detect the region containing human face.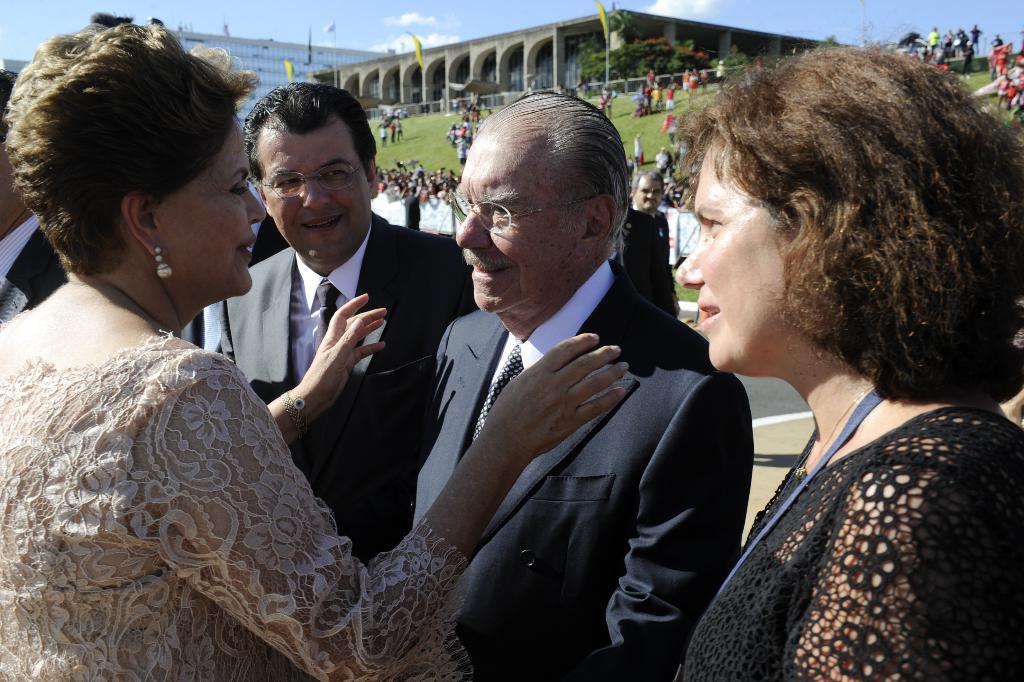
pyautogui.locateOnScreen(259, 122, 366, 268).
